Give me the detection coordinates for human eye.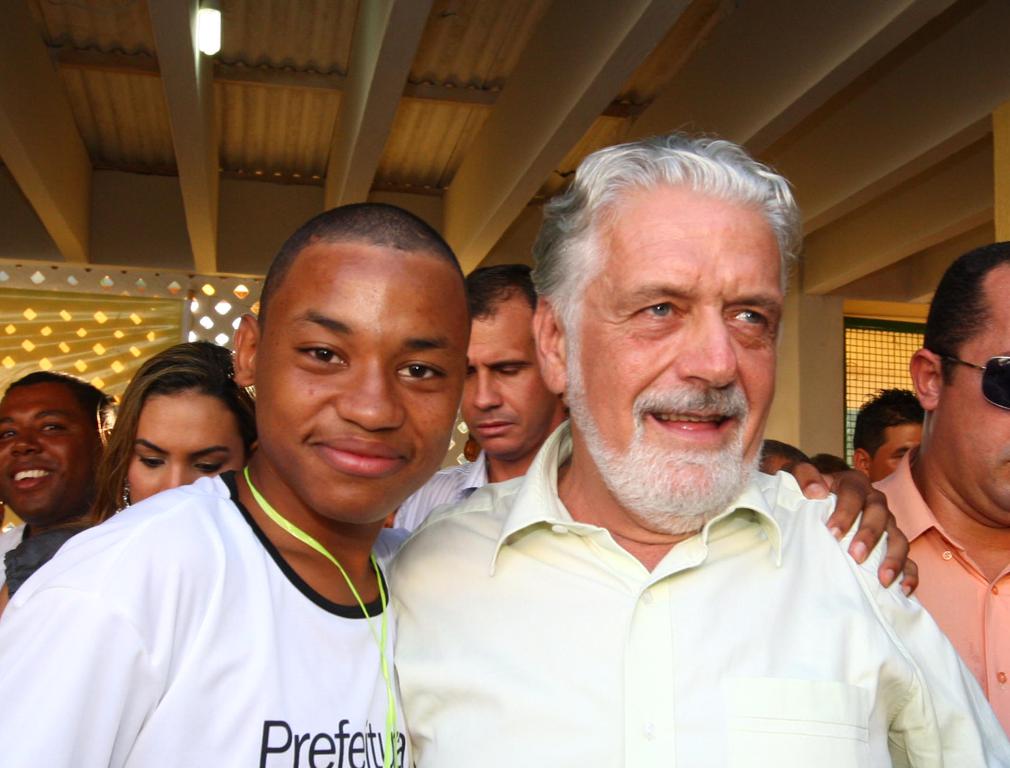
box=[292, 336, 353, 377].
